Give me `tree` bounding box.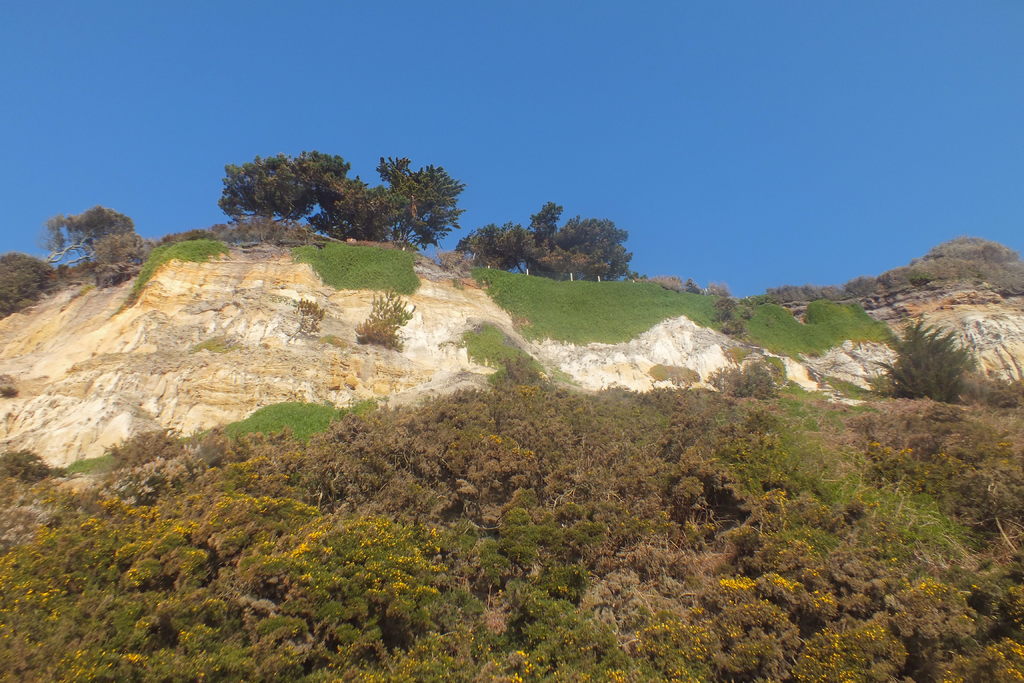
[x1=54, y1=216, x2=138, y2=282].
